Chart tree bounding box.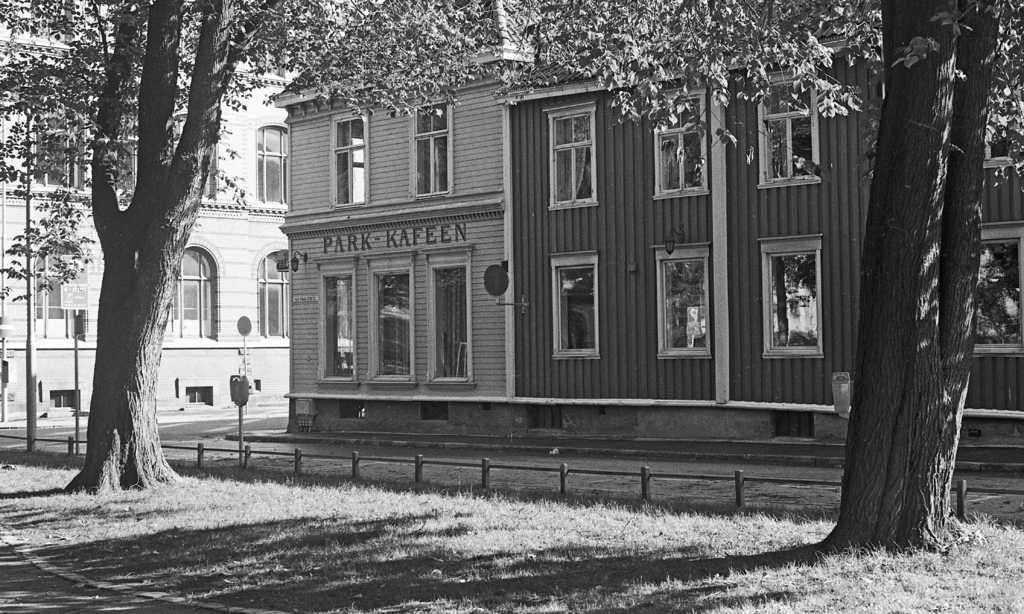
Charted: box=[514, 0, 1023, 554].
